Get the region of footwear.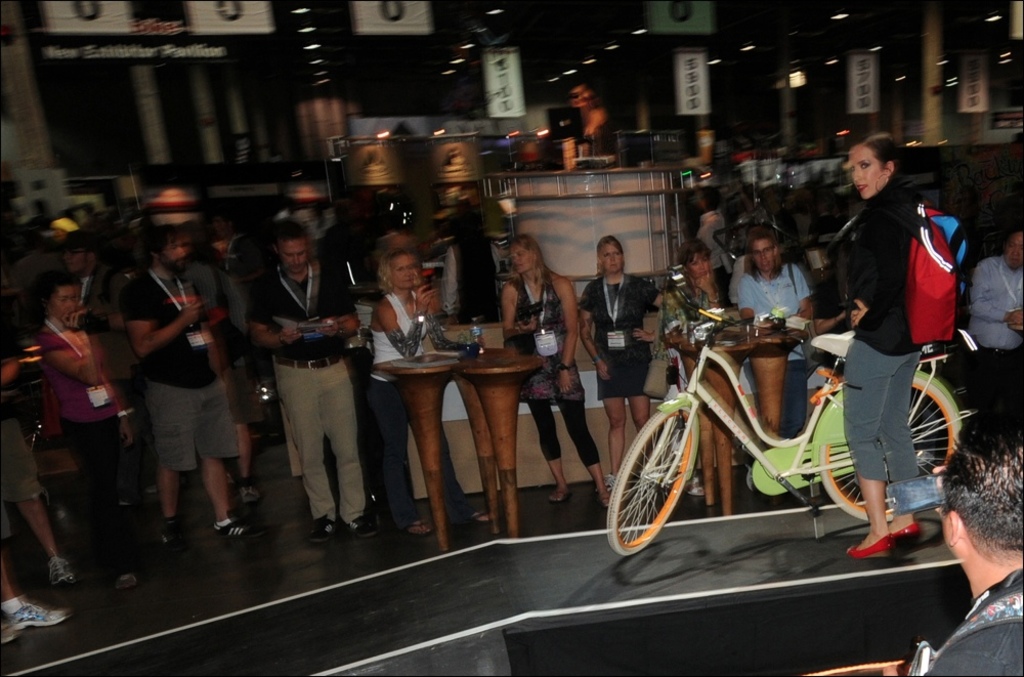
Rect(106, 555, 133, 585).
